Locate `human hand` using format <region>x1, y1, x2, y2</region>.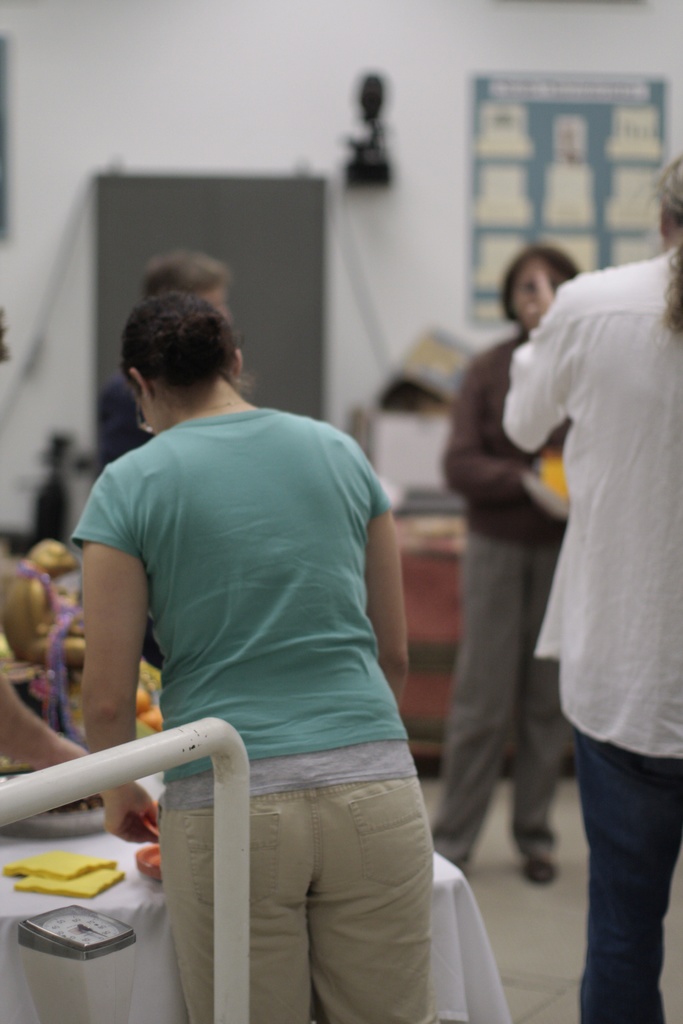
<region>520, 267, 552, 332</region>.
